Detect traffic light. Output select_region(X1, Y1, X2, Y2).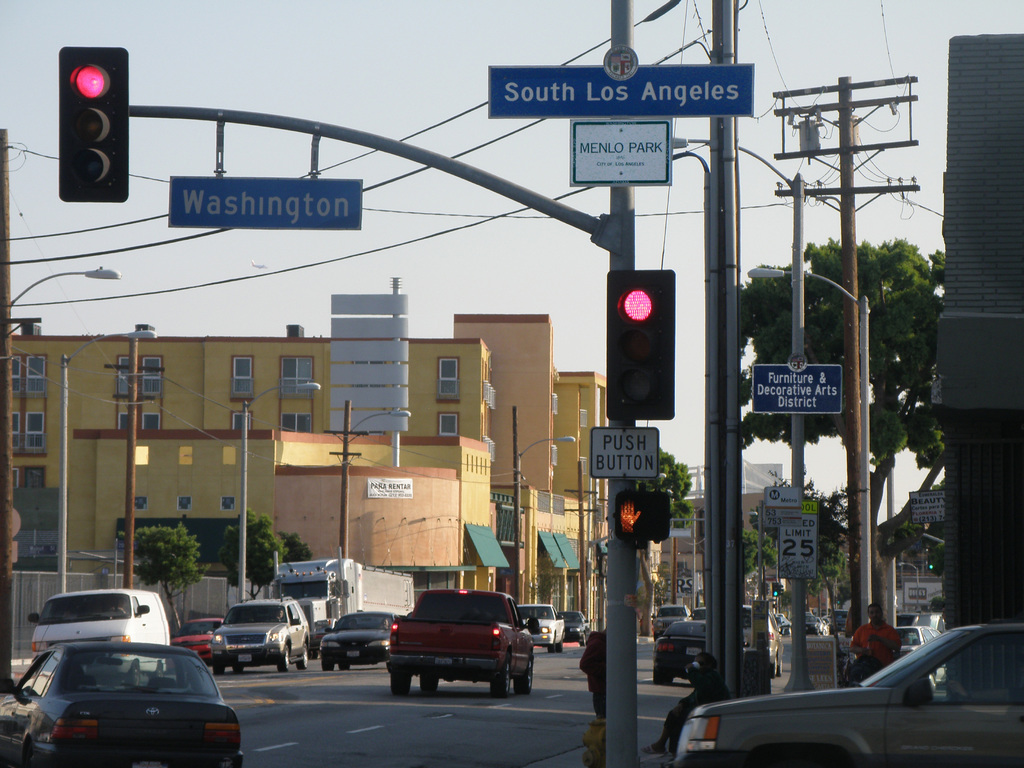
select_region(606, 270, 675, 418).
